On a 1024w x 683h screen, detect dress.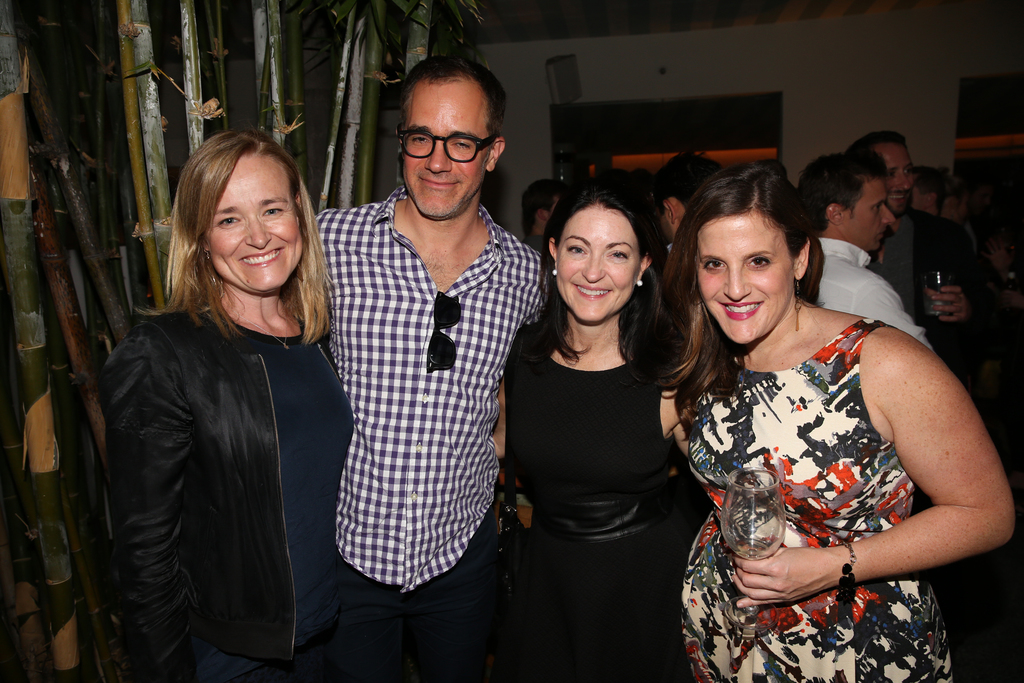
(x1=502, y1=325, x2=696, y2=682).
